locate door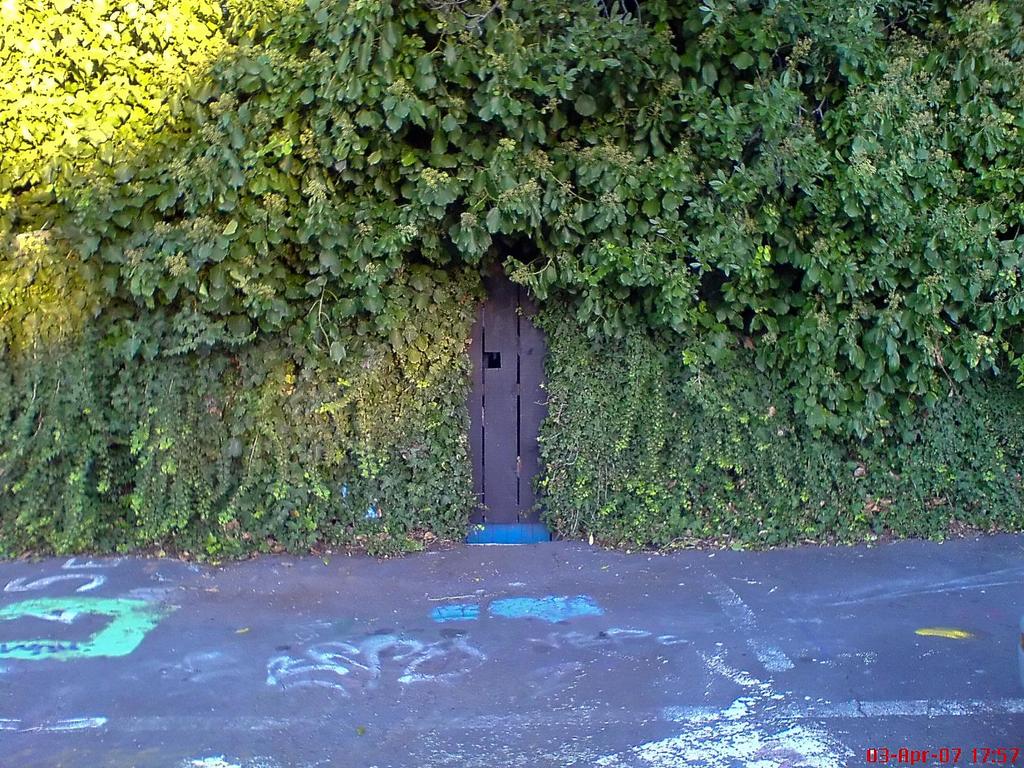
{"x1": 448, "y1": 247, "x2": 584, "y2": 537}
